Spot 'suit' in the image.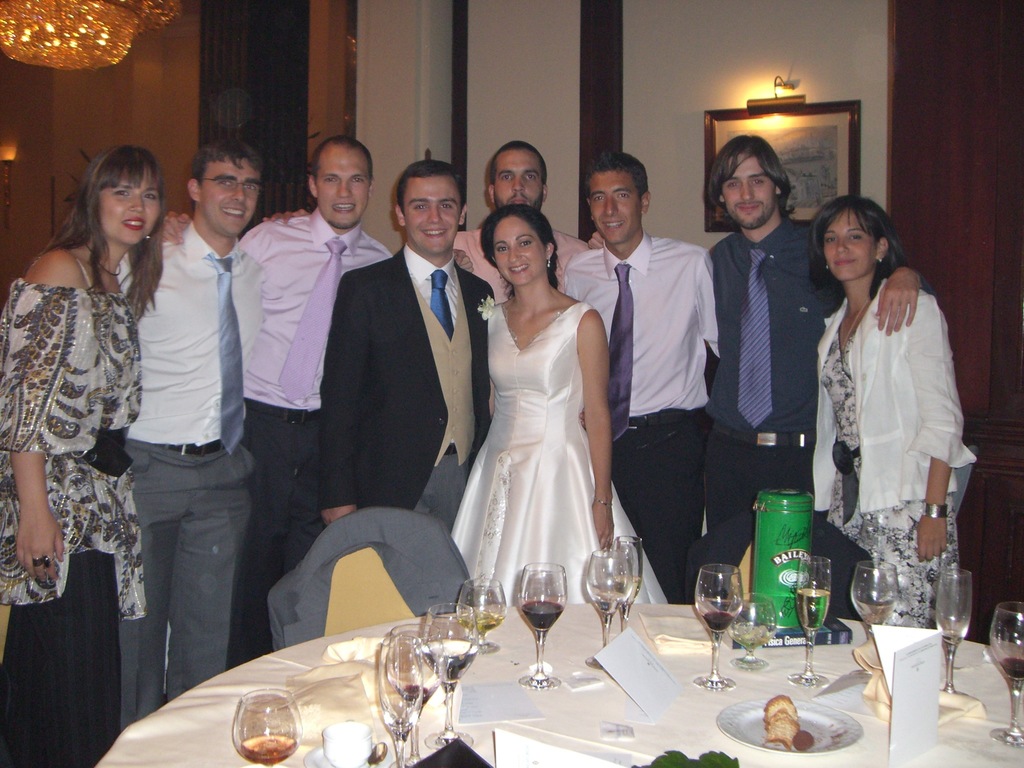
'suit' found at [x1=323, y1=246, x2=492, y2=511].
